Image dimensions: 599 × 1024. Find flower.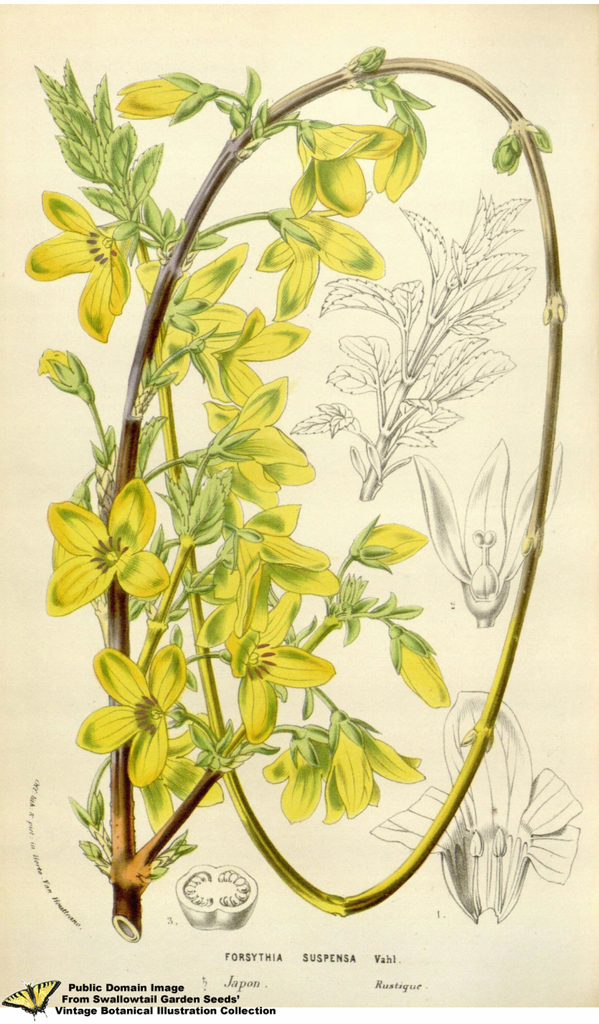
(x1=262, y1=719, x2=344, y2=824).
